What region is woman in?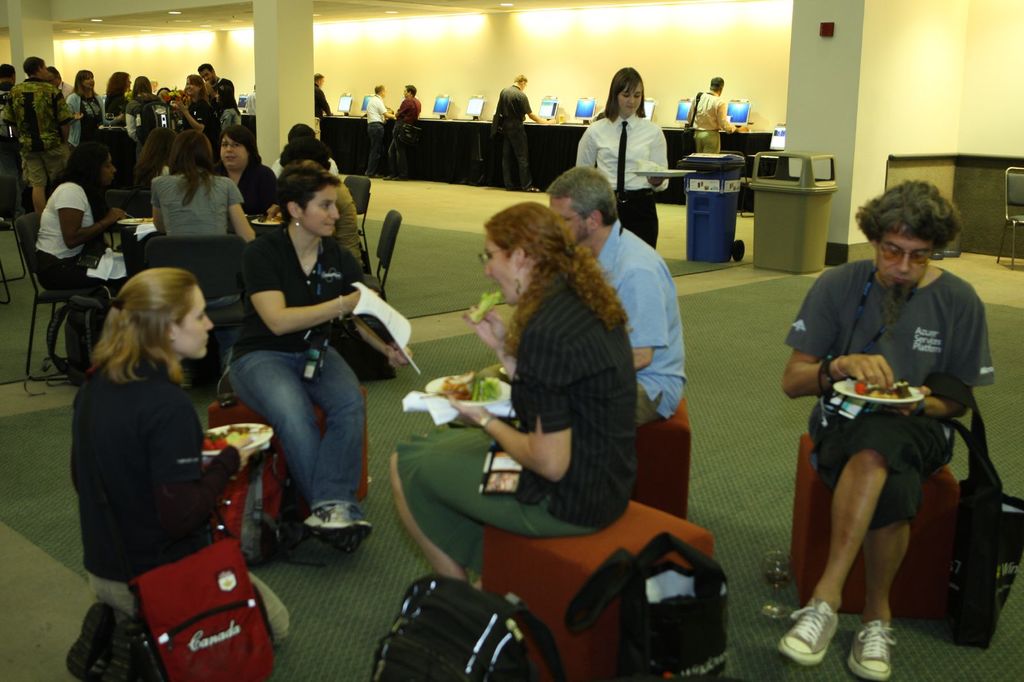
[x1=231, y1=177, x2=408, y2=551].
